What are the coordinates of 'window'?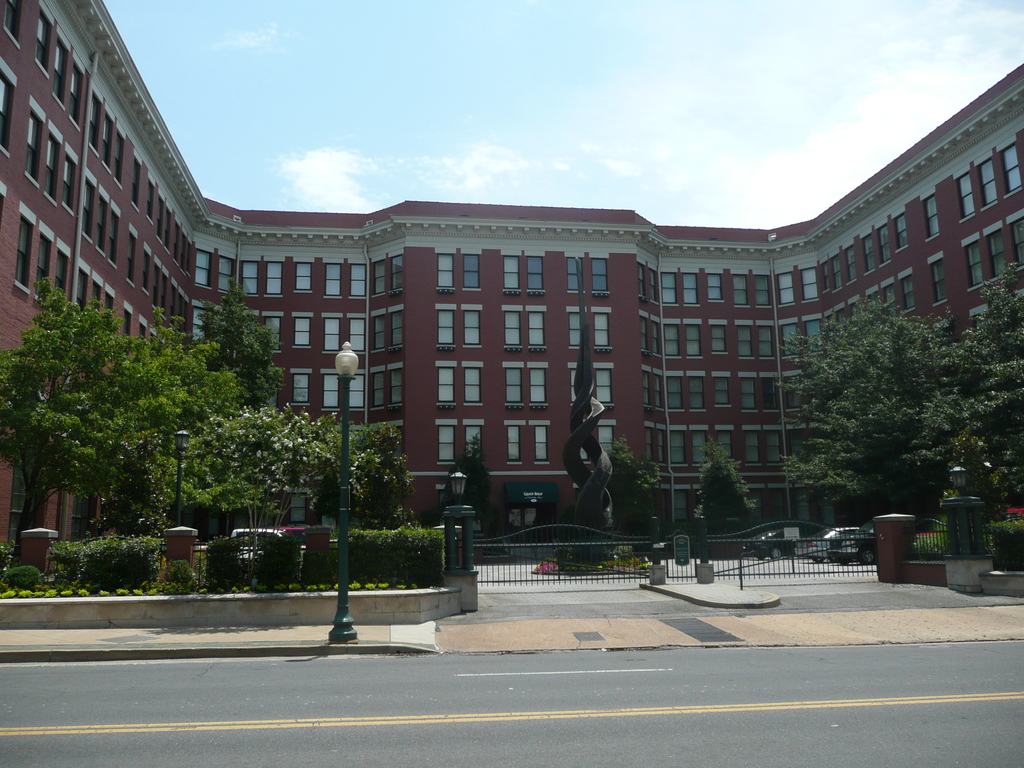
box=[370, 365, 383, 412].
